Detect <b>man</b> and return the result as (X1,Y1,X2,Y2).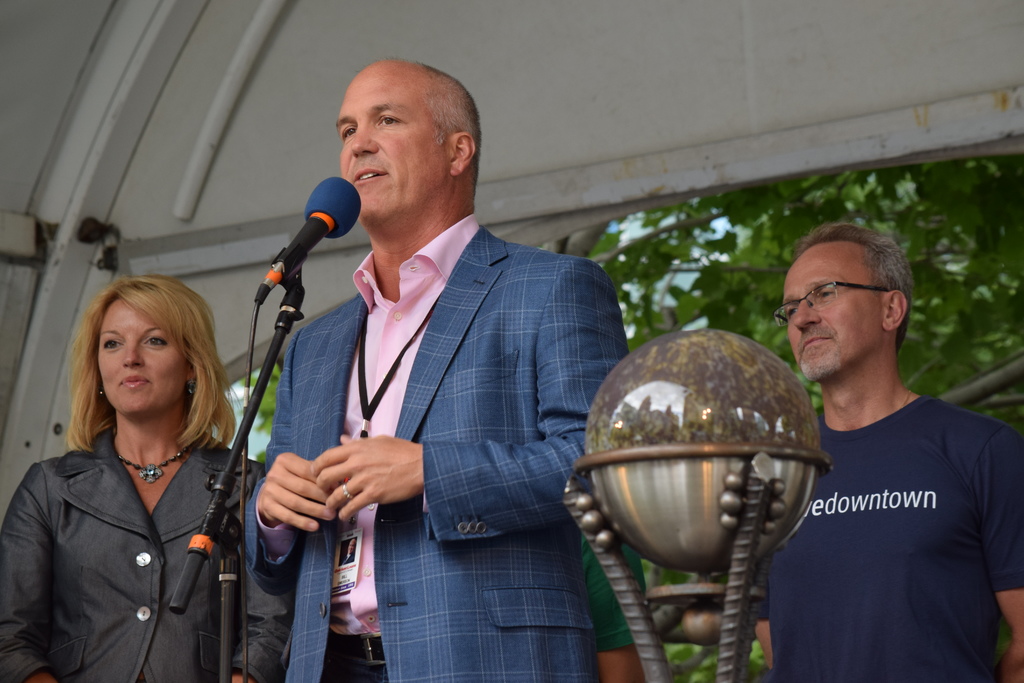
(236,58,628,682).
